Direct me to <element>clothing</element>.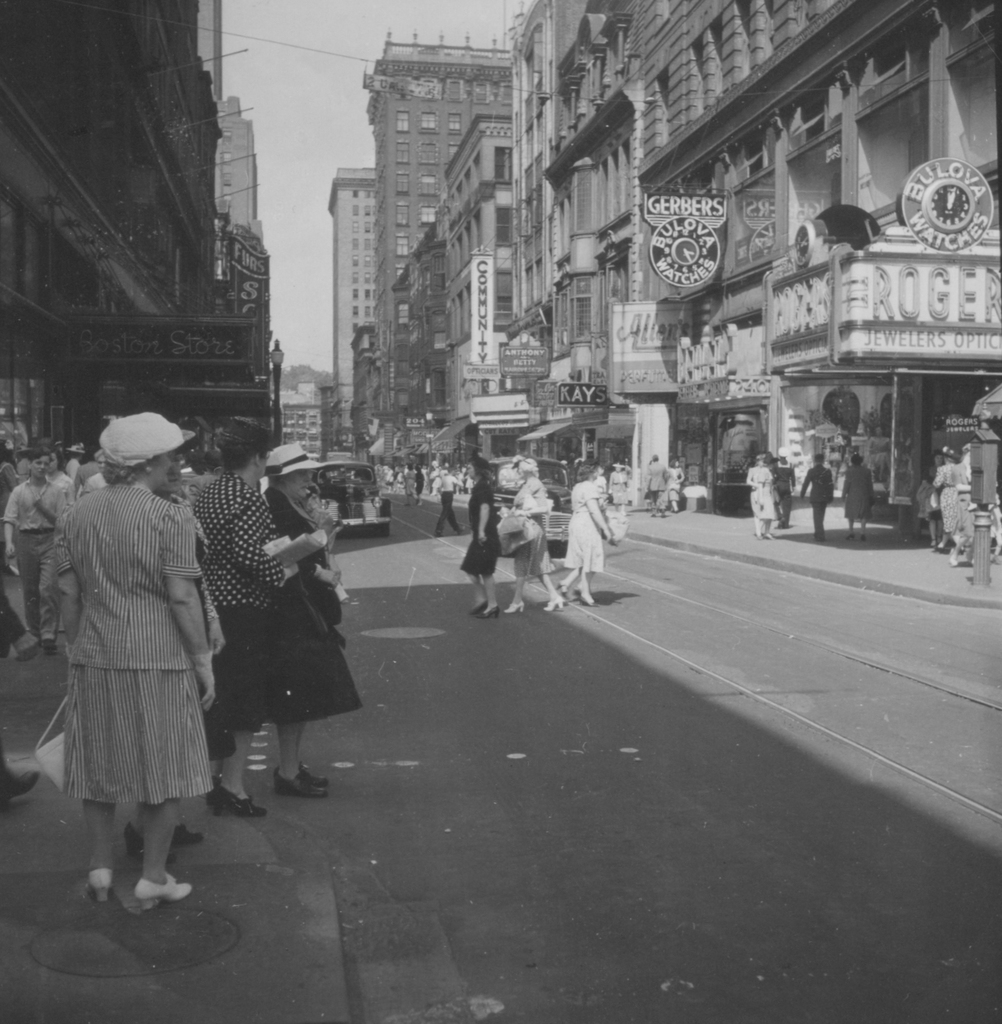
Direction: bbox=[67, 461, 95, 484].
